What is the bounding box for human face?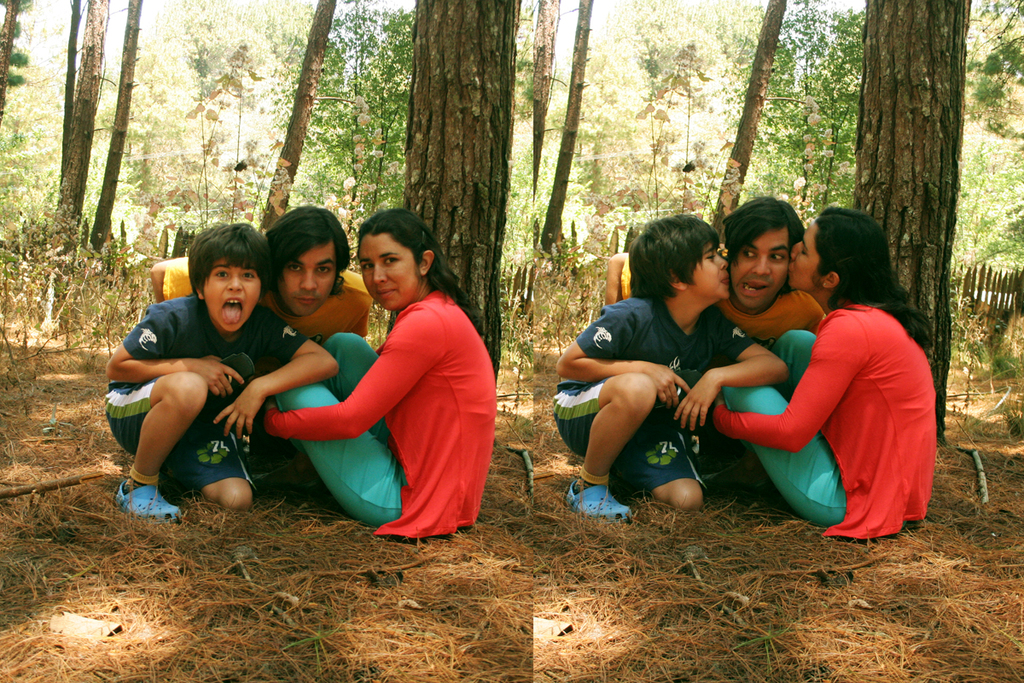
<region>203, 261, 260, 332</region>.
